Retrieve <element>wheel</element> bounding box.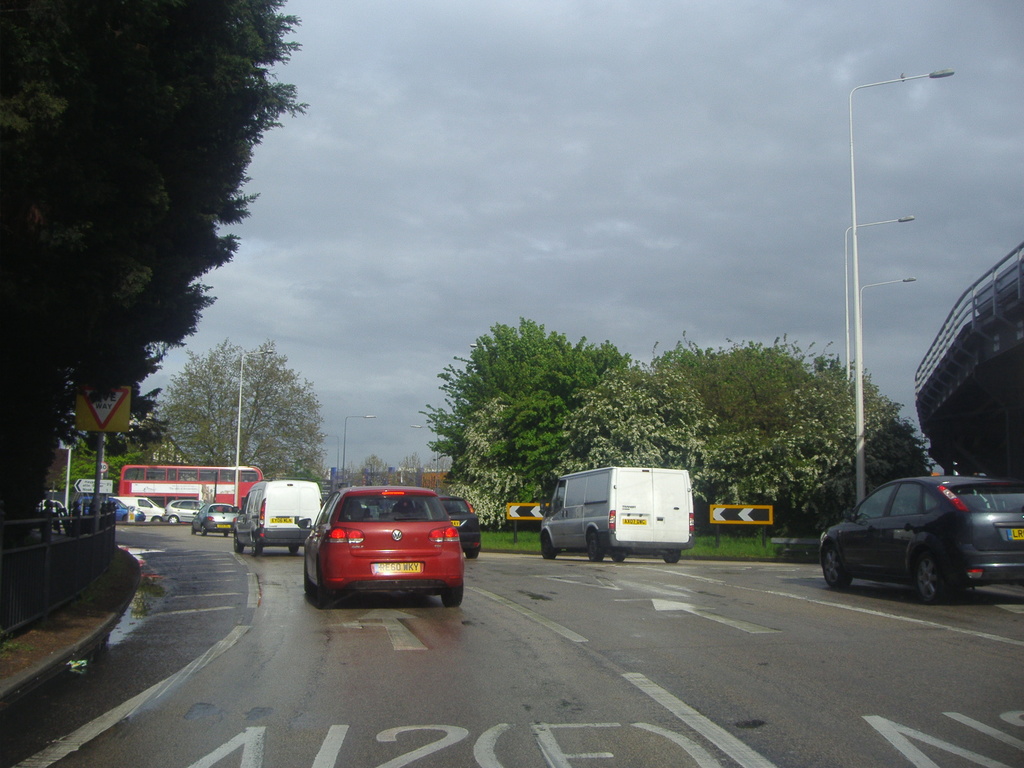
Bounding box: bbox=(465, 548, 479, 561).
